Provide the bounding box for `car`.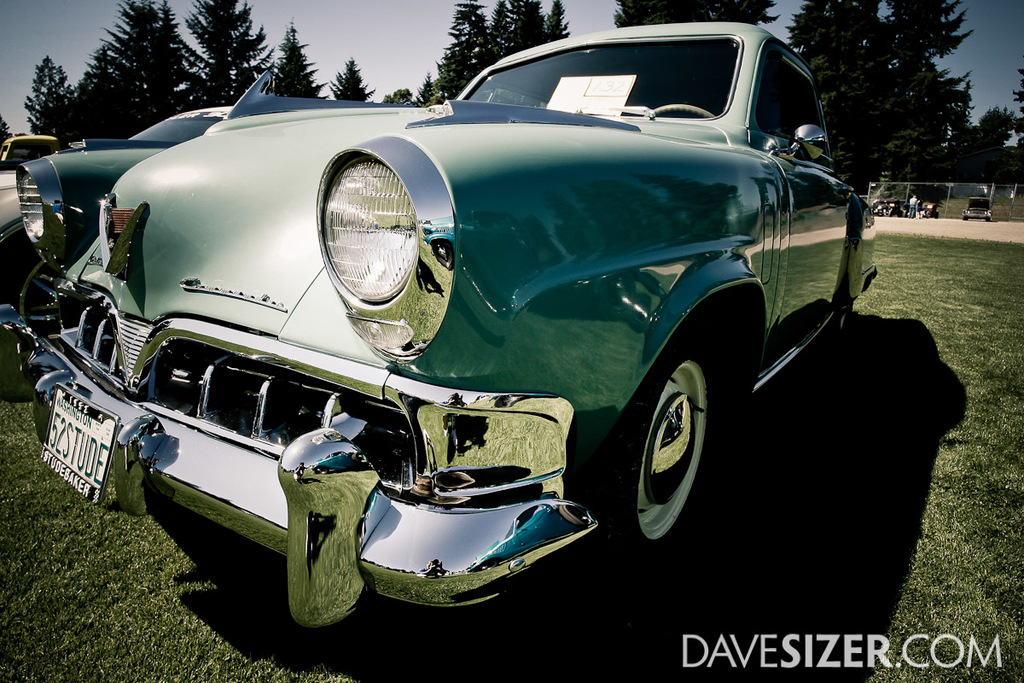
pyautogui.locateOnScreen(880, 196, 905, 218).
